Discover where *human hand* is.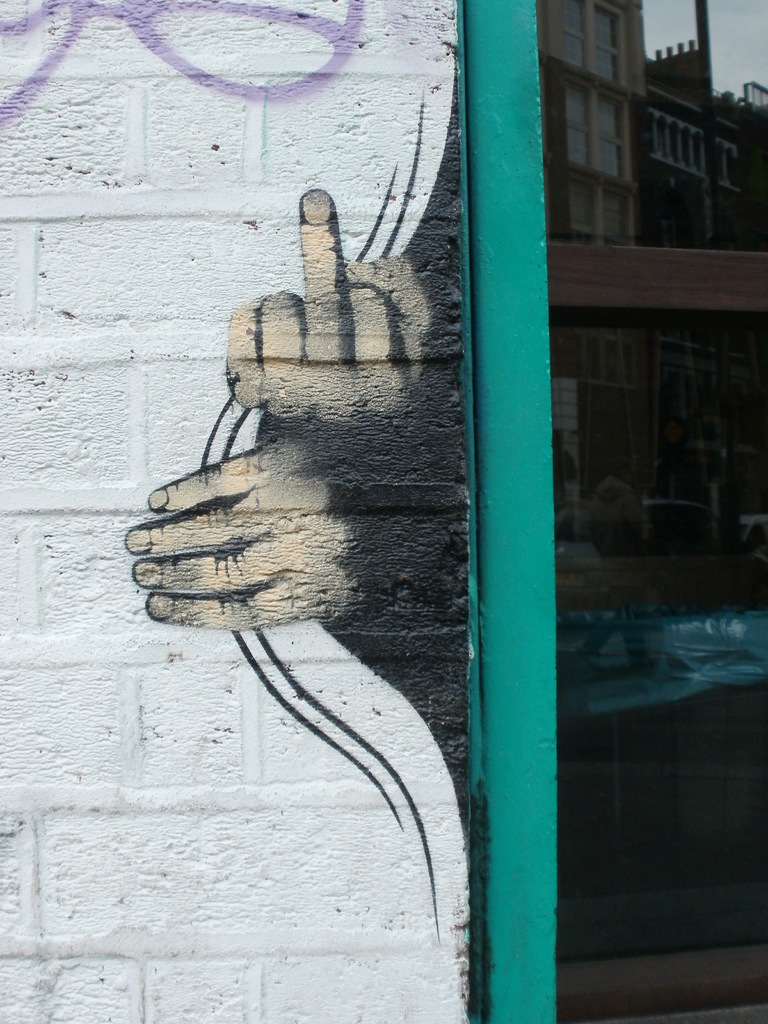
Discovered at select_region(109, 404, 364, 639).
